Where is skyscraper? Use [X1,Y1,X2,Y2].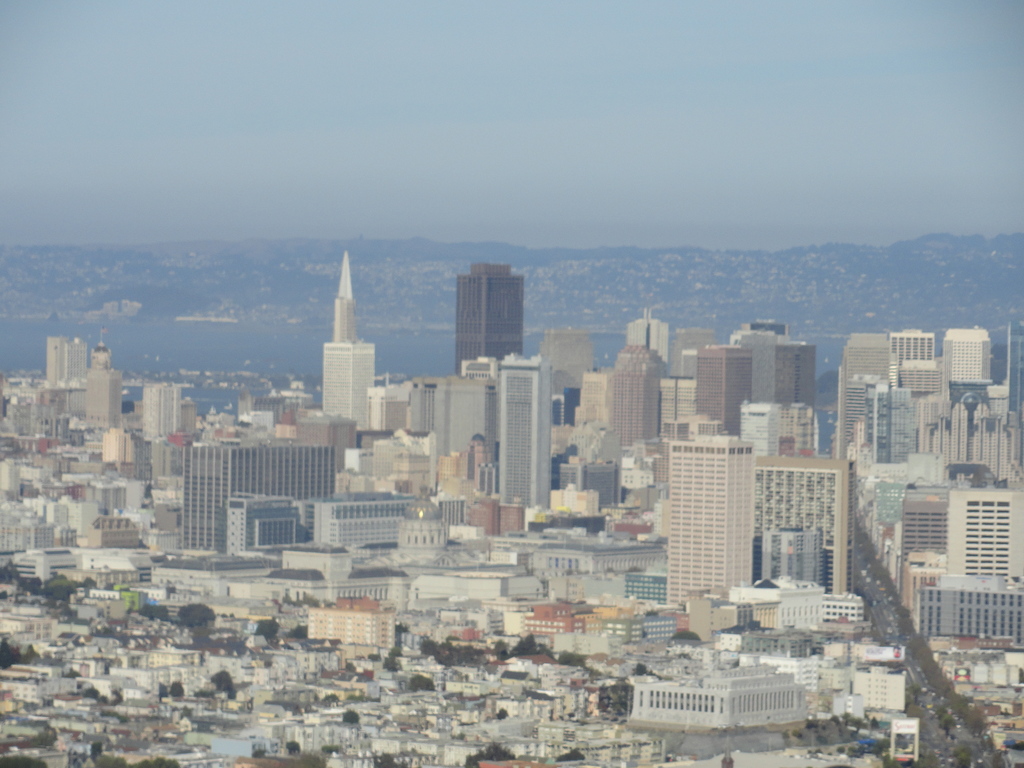
[432,384,499,465].
